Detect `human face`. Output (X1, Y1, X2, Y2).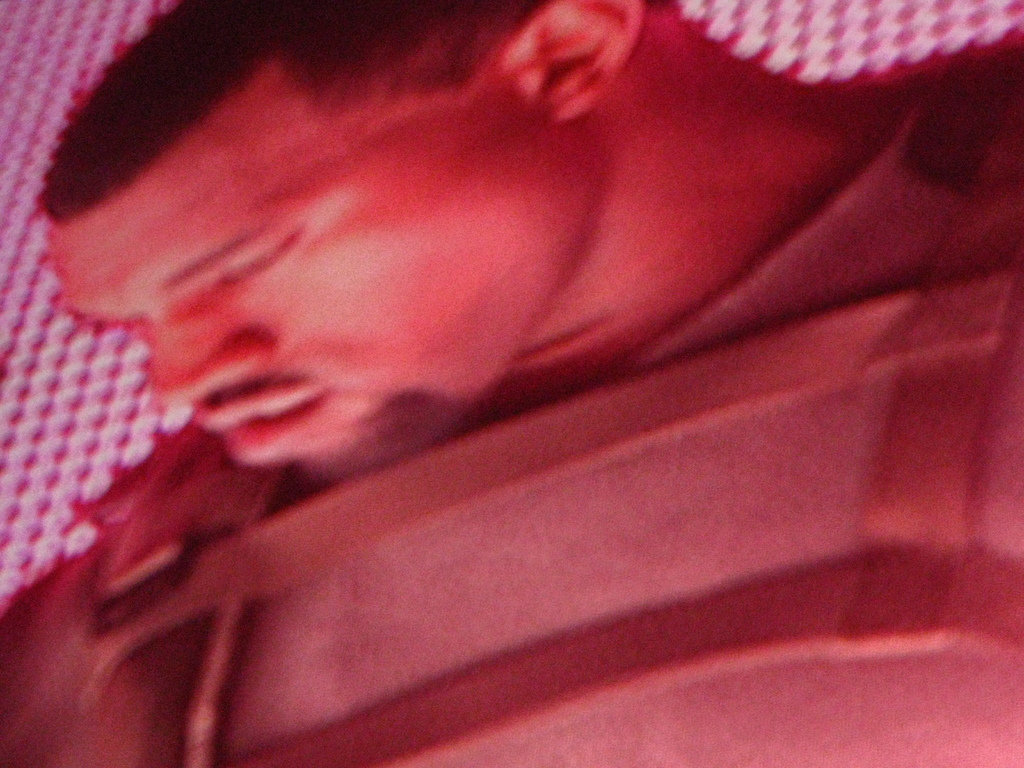
(47, 120, 590, 495).
